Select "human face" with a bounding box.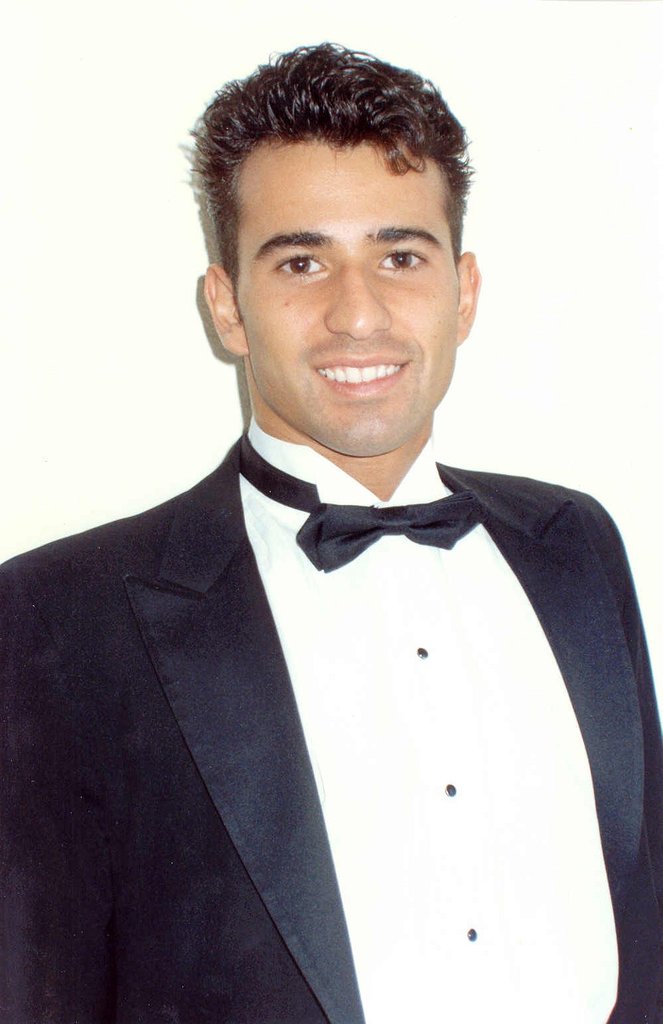
box=[234, 133, 461, 463].
